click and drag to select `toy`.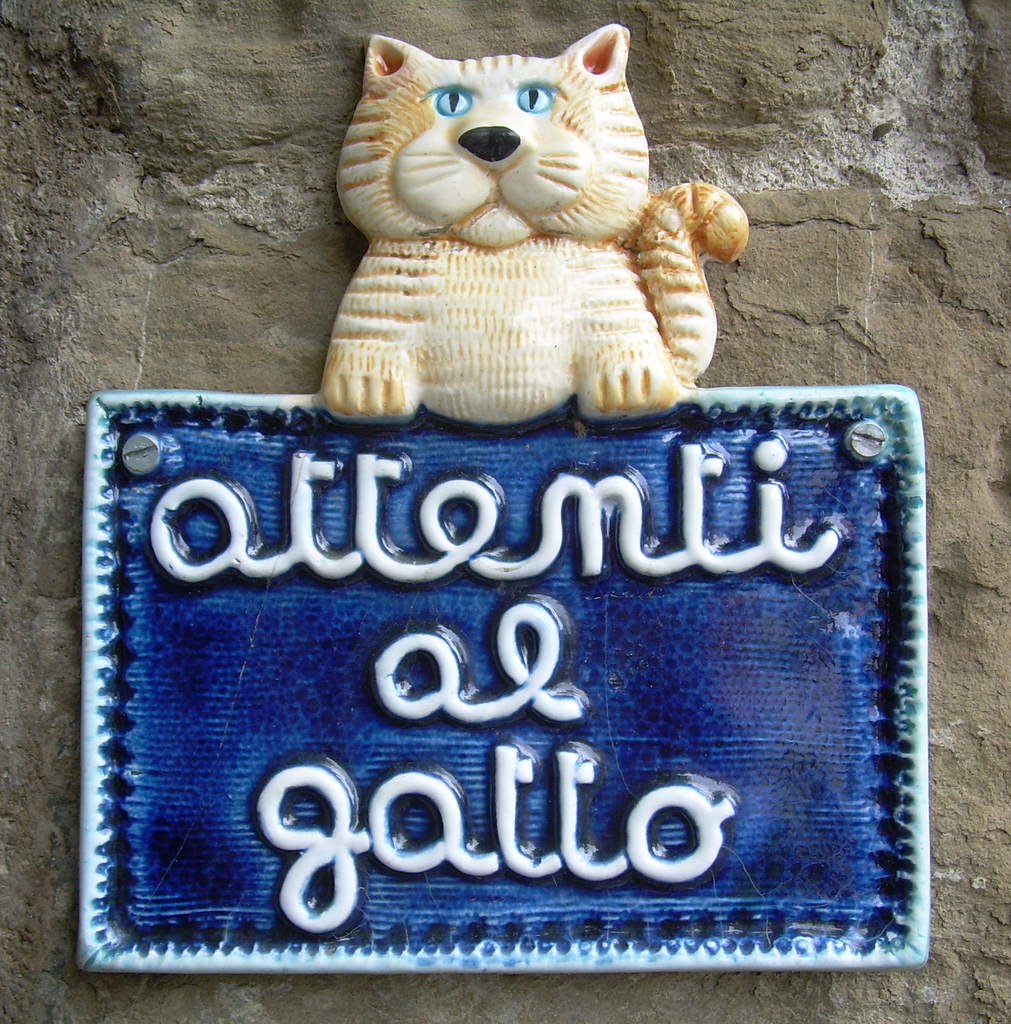
Selection: {"x1": 321, "y1": 22, "x2": 750, "y2": 429}.
